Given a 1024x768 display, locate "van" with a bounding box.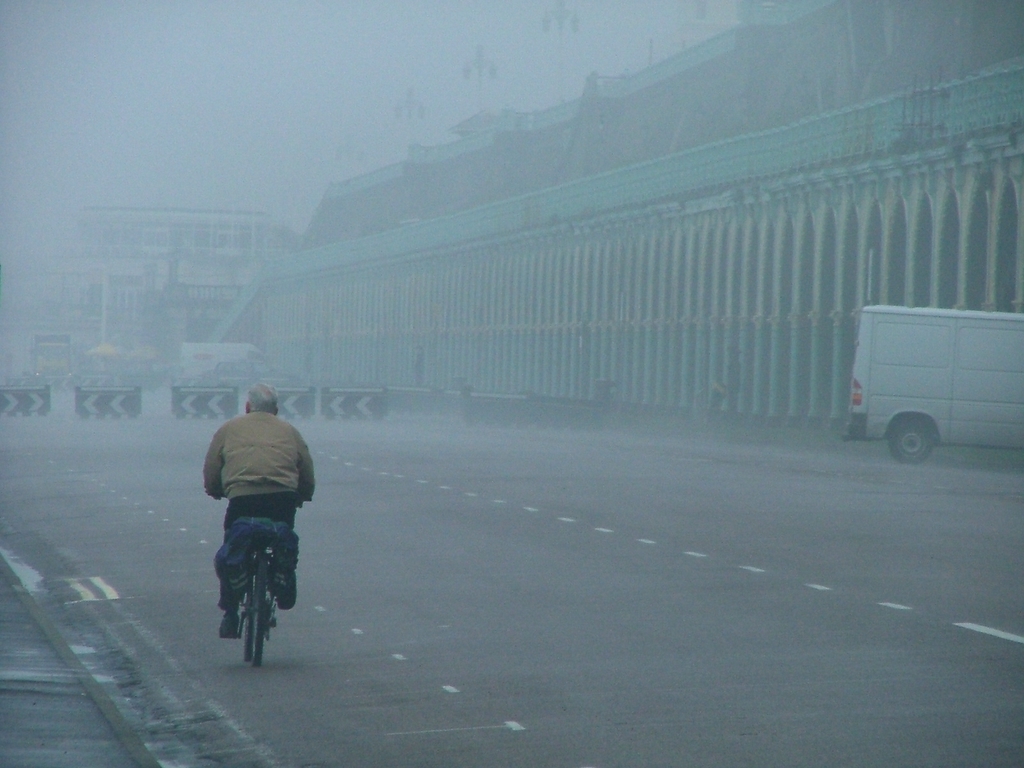
Located: rect(843, 303, 1023, 465).
